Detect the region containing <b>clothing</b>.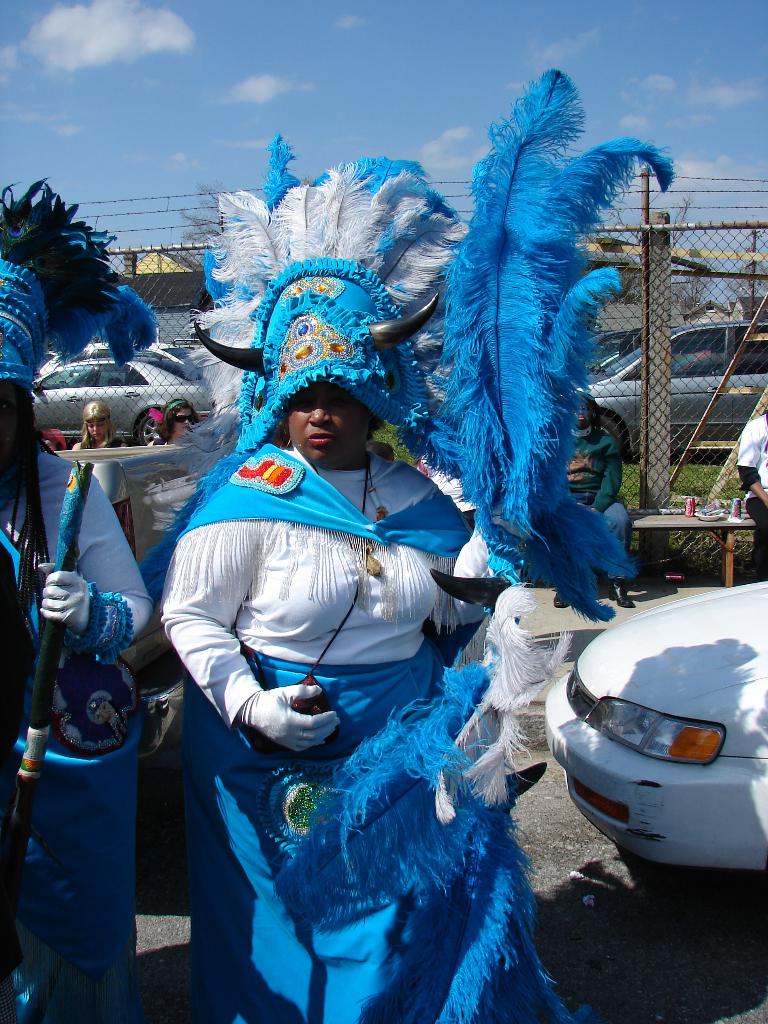
563:429:637:583.
